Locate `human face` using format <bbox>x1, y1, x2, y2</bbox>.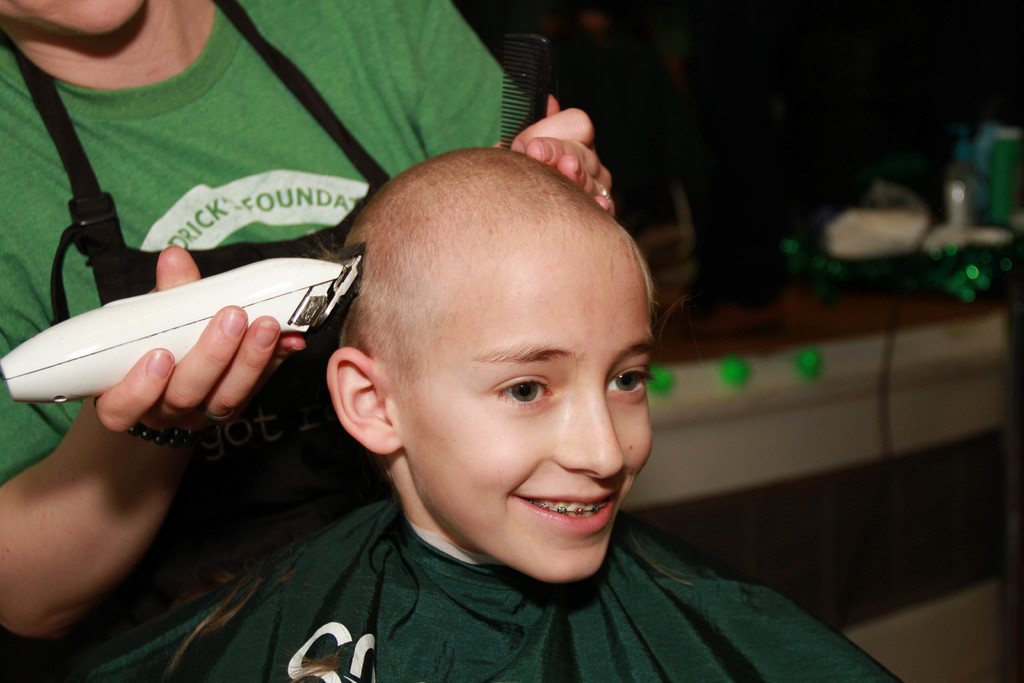
<bbox>389, 217, 653, 582</bbox>.
